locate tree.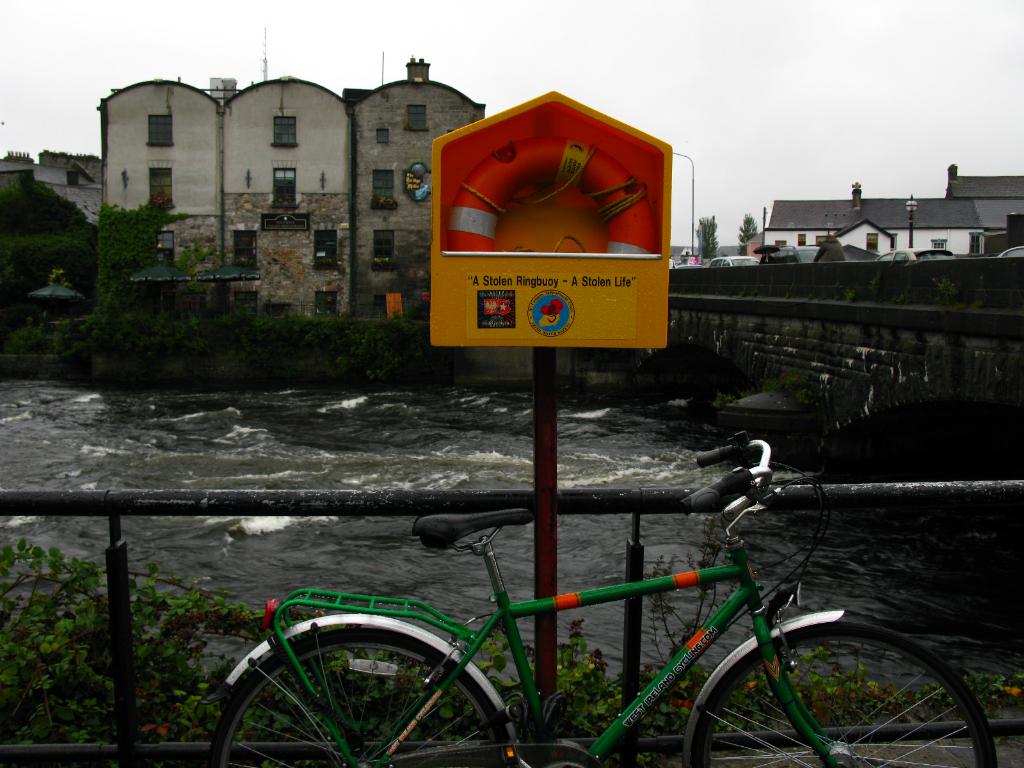
Bounding box: [735,212,762,257].
